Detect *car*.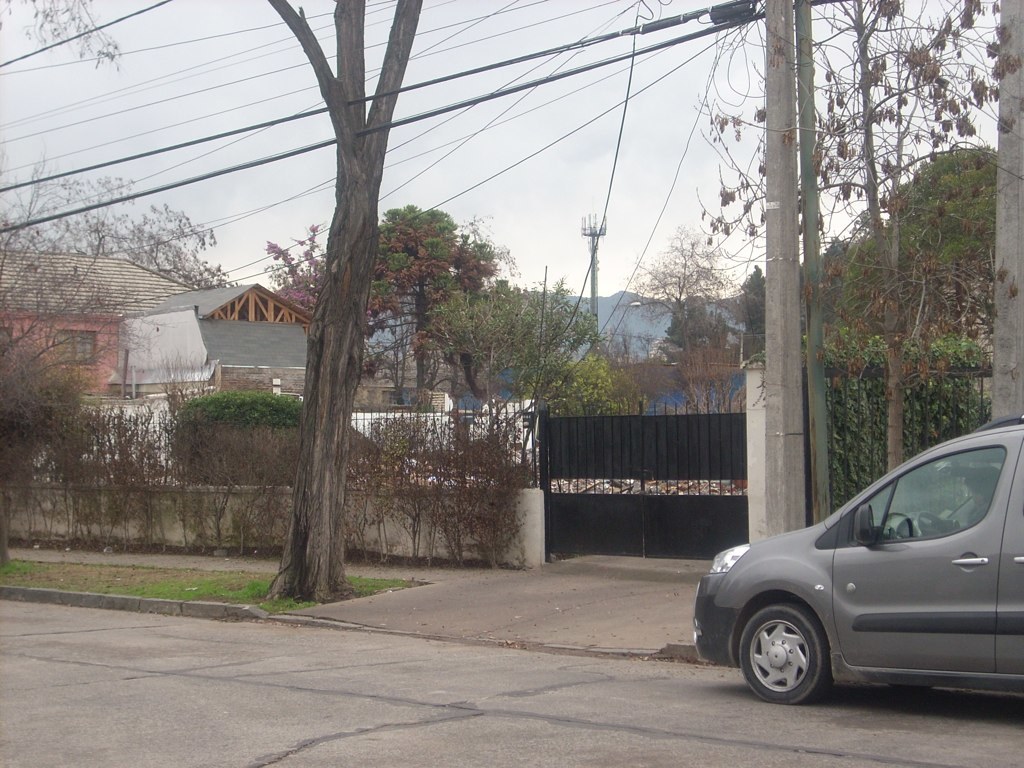
Detected at box(694, 412, 1023, 706).
